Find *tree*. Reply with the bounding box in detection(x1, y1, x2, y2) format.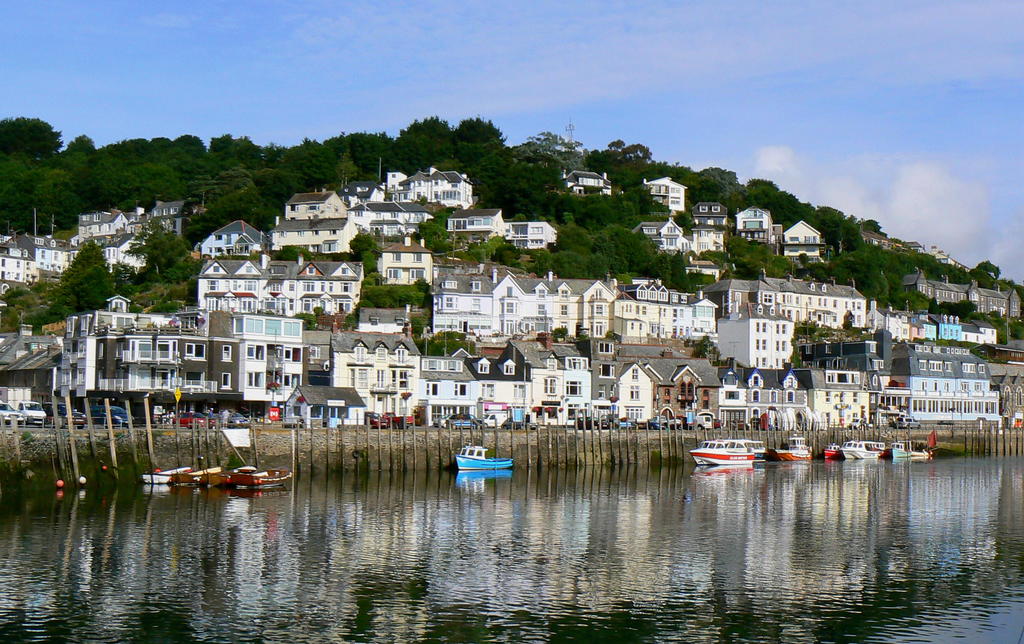
detection(904, 290, 939, 312).
